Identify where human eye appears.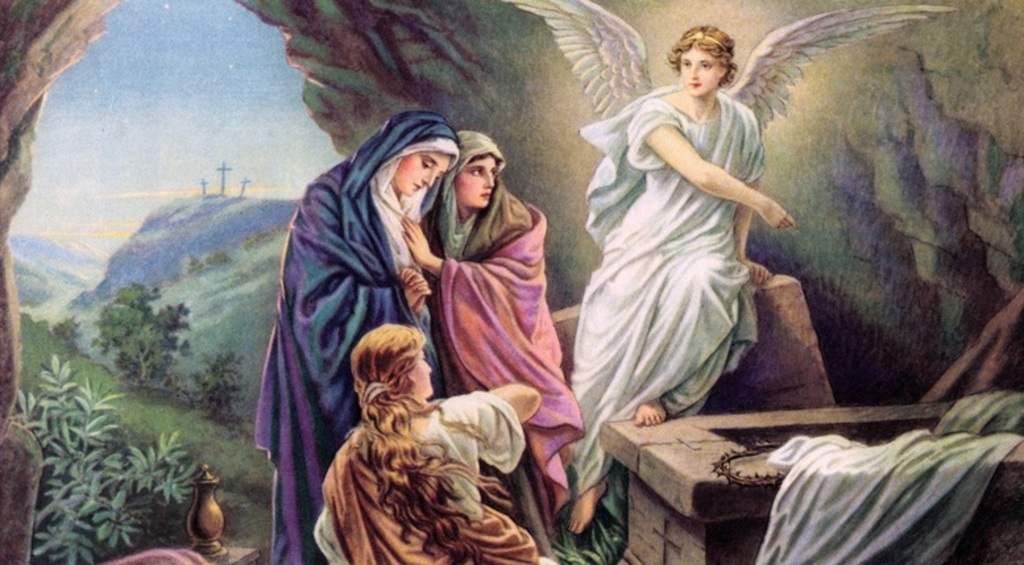
Appears at 420,155,435,169.
